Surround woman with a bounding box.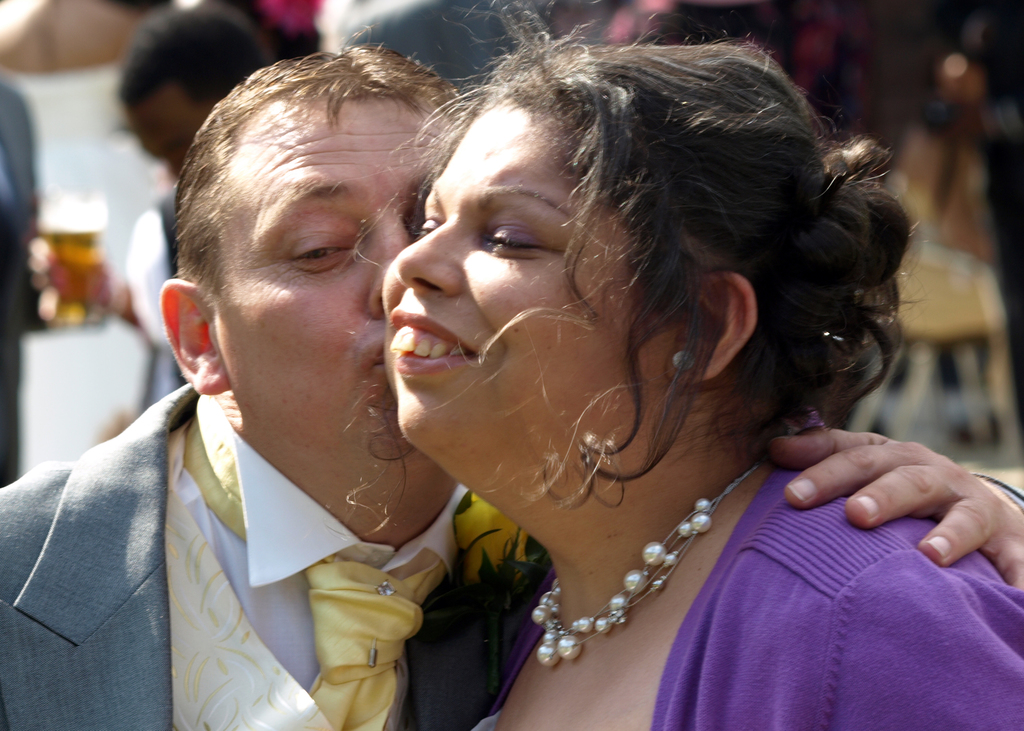
[383, 7, 1023, 730].
